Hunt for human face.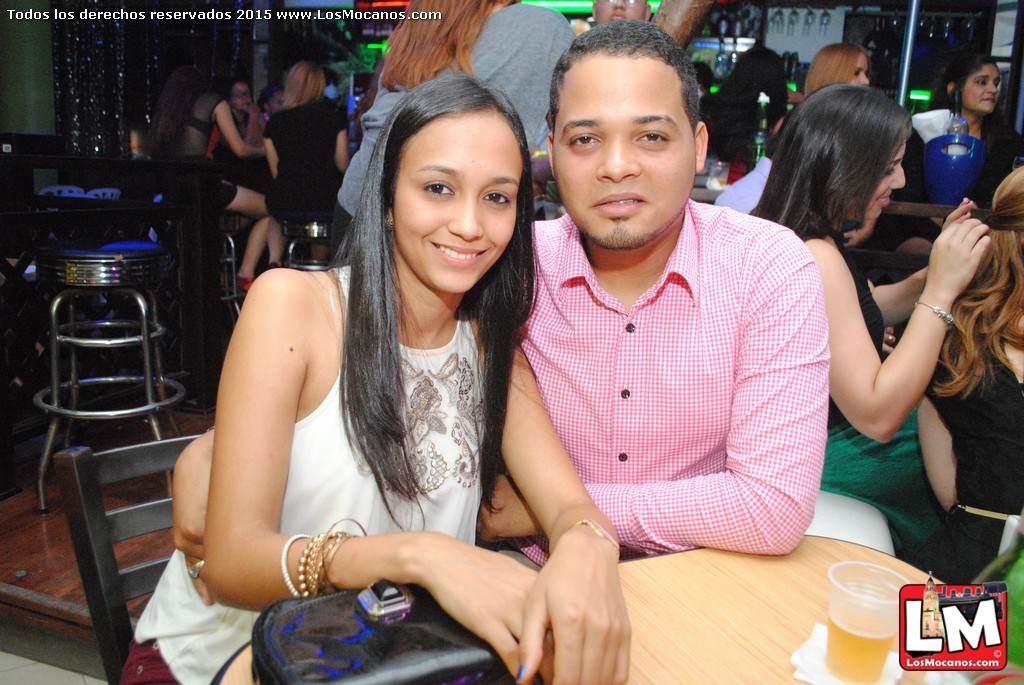
Hunted down at [left=549, top=52, right=694, bottom=242].
